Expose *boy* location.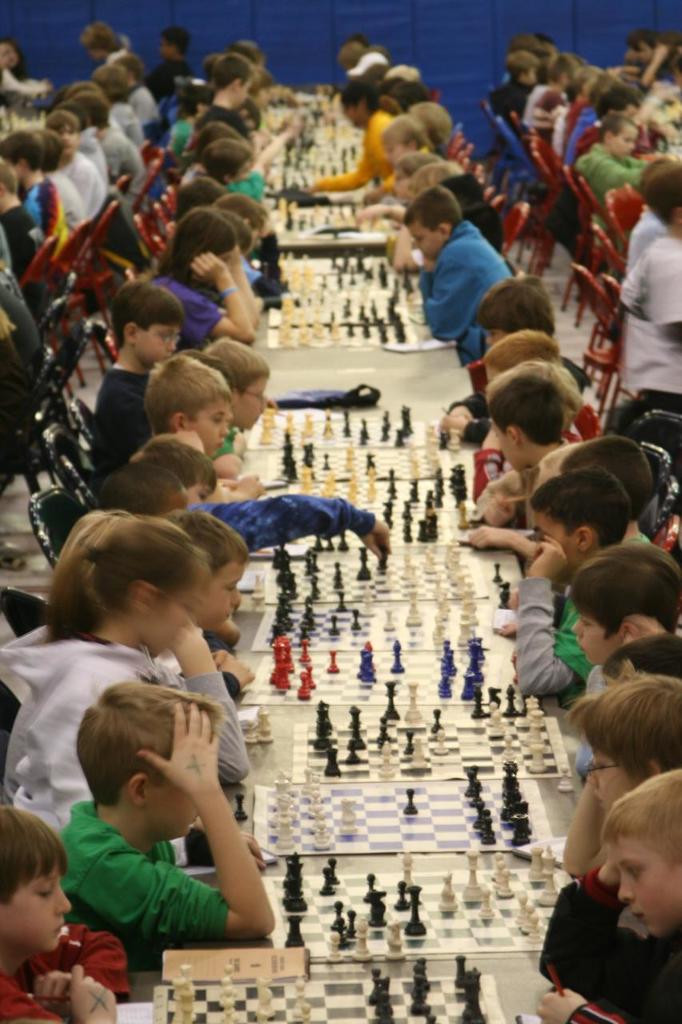
Exposed at crop(192, 57, 254, 136).
